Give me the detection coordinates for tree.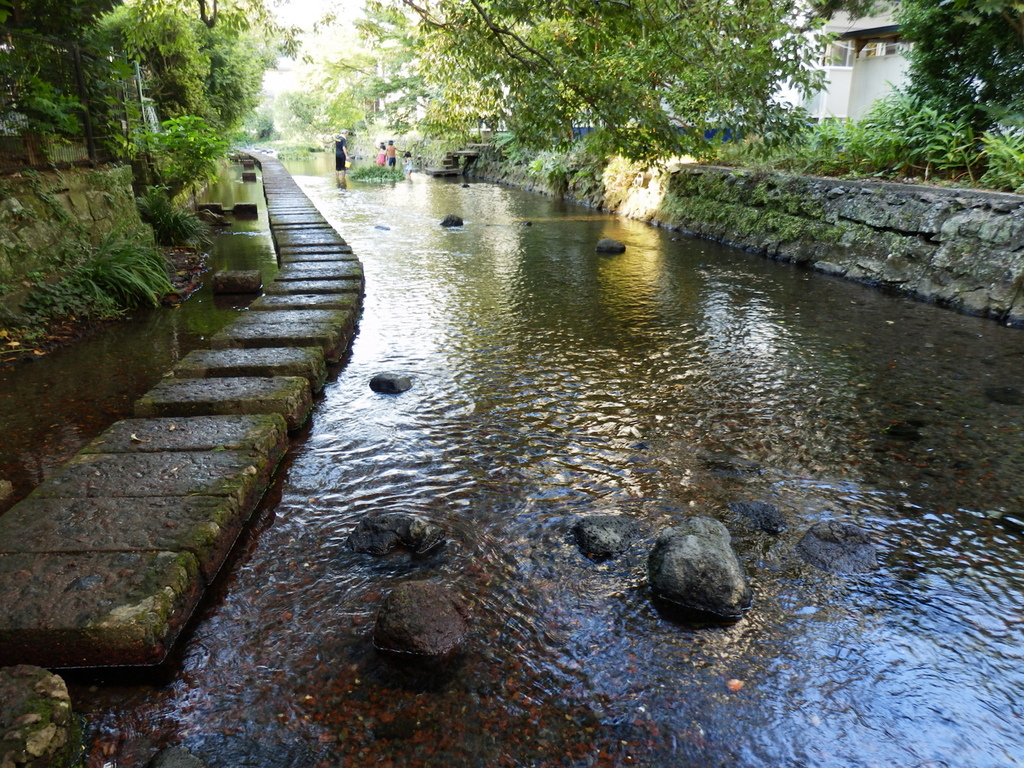
[796,0,1023,173].
